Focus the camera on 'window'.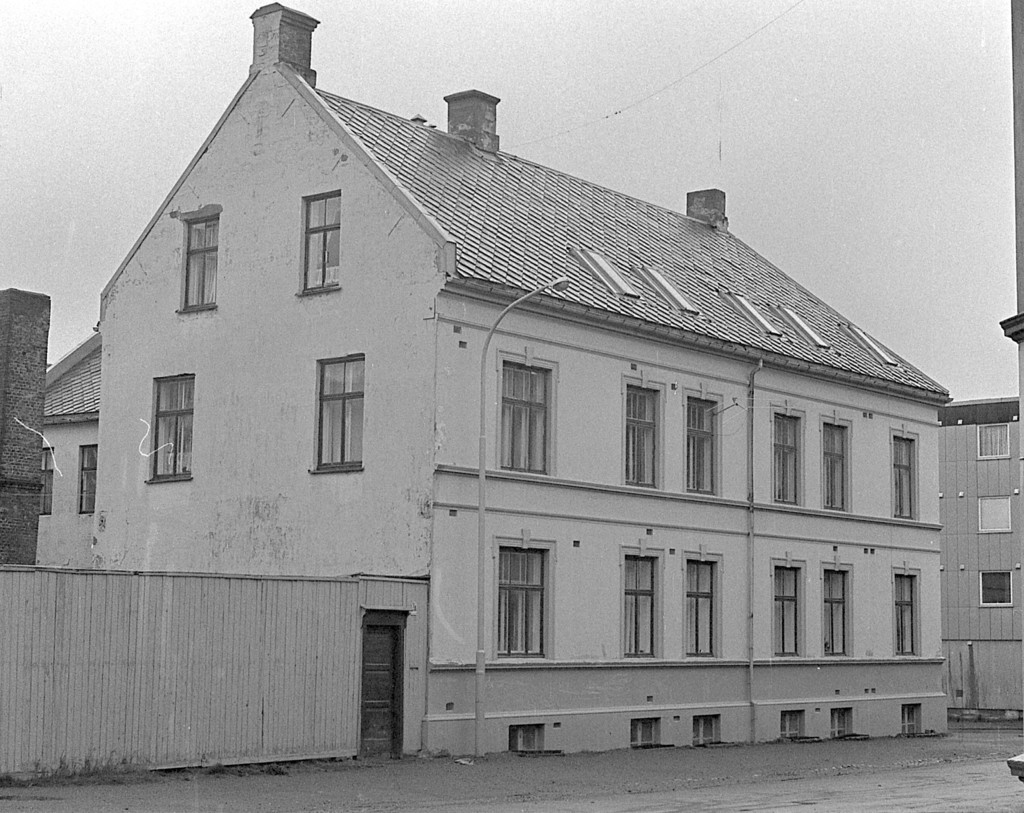
Focus region: 177, 216, 221, 315.
